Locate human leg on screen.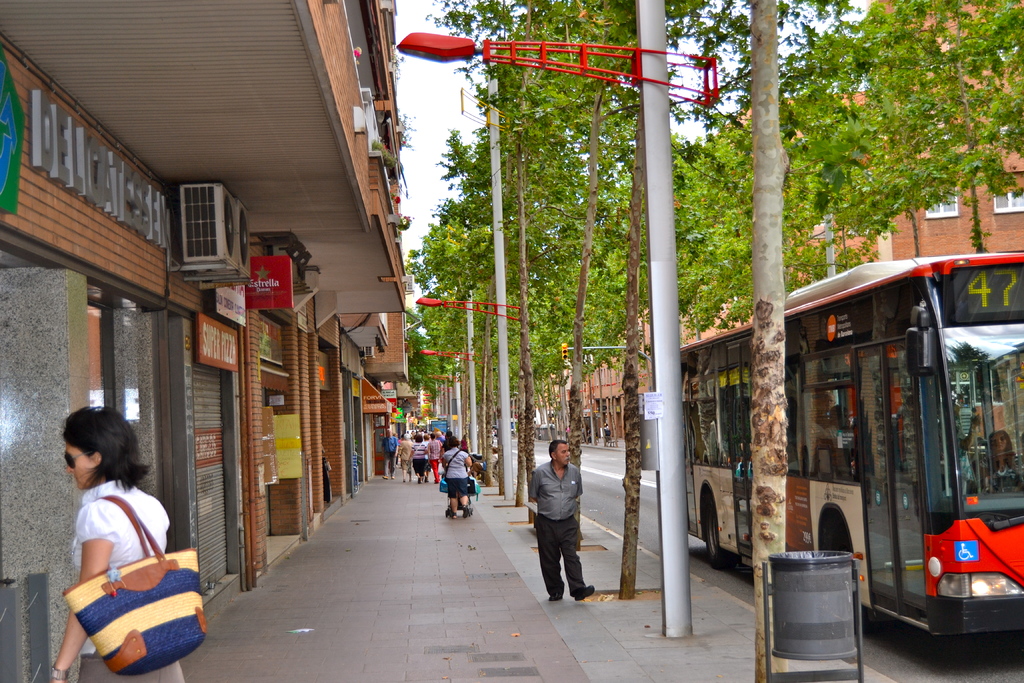
On screen at <bbox>75, 657, 134, 682</bbox>.
